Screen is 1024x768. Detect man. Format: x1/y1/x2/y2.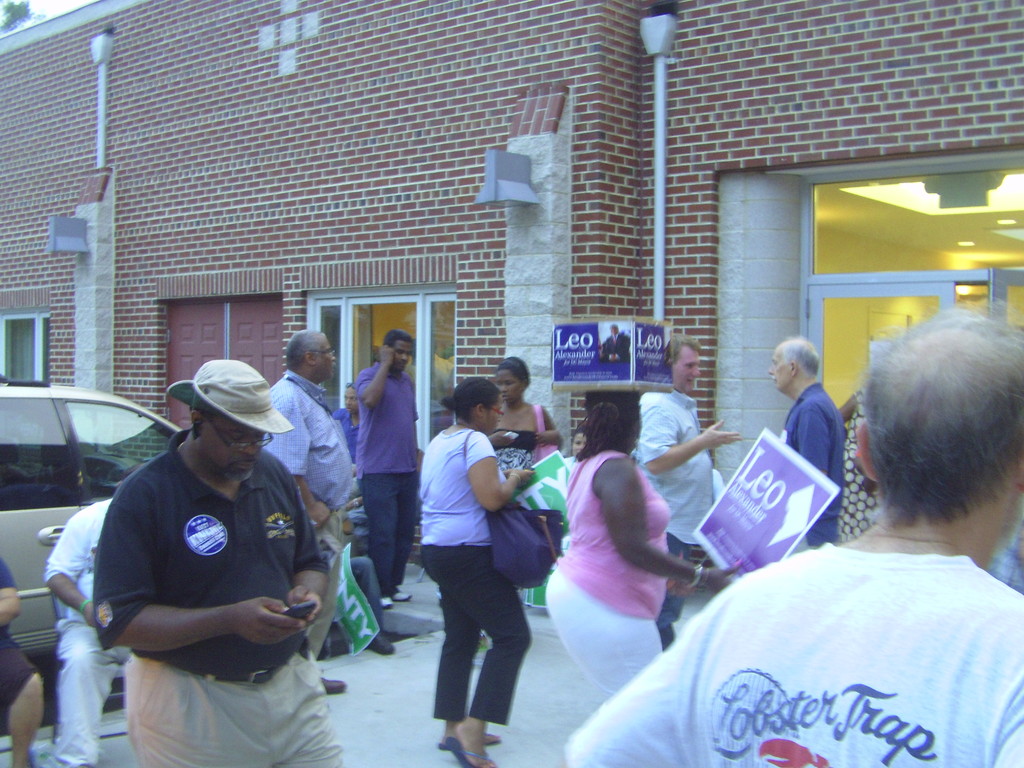
764/341/845/556.
